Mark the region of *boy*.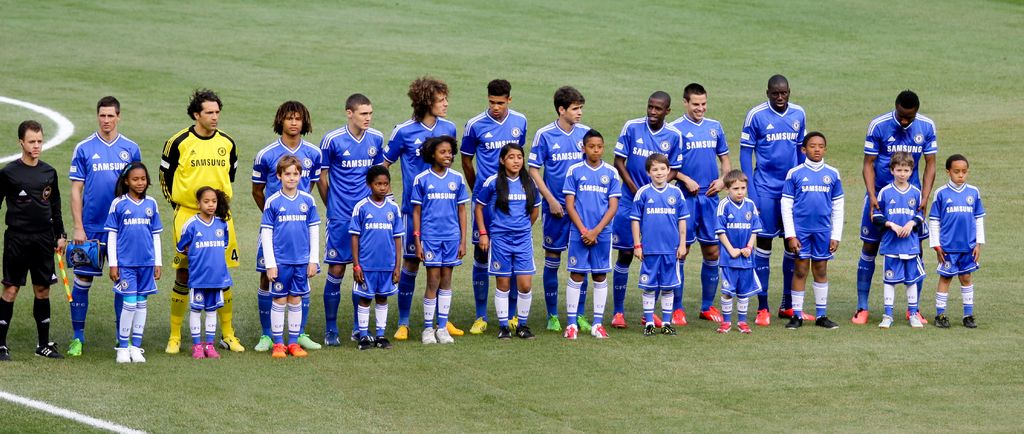
Region: l=715, t=172, r=764, b=335.
